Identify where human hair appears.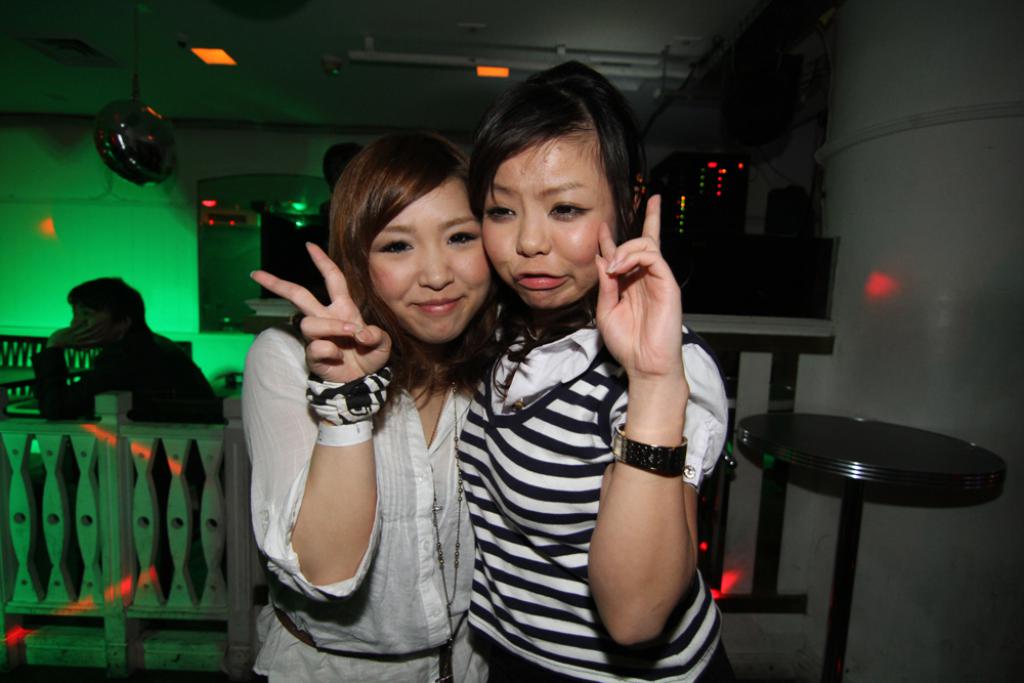
Appears at (x1=323, y1=128, x2=517, y2=413).
